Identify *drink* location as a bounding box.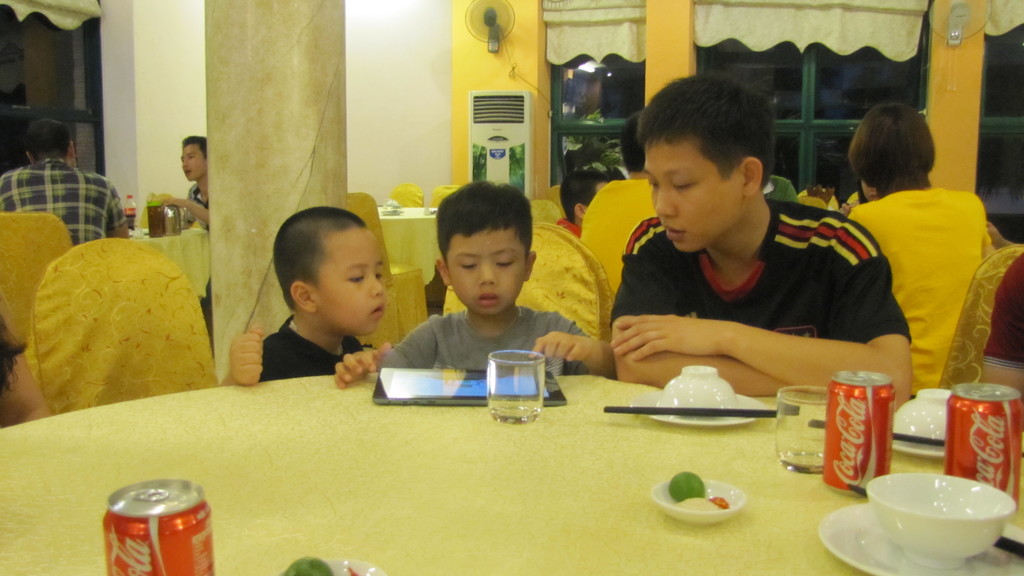
pyautogui.locateOnScreen(124, 193, 137, 231).
